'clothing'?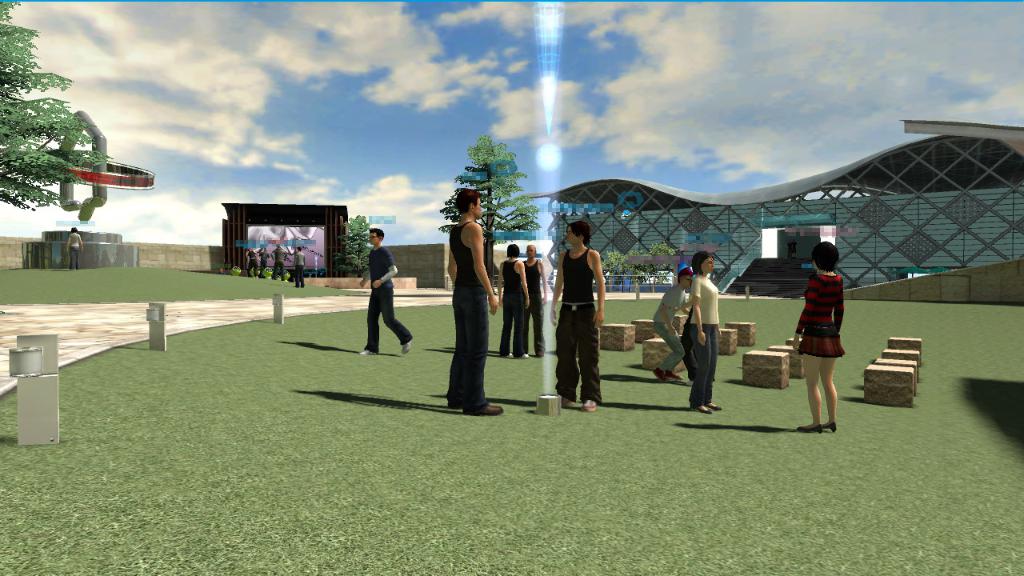
(left=347, top=226, right=399, bottom=346)
